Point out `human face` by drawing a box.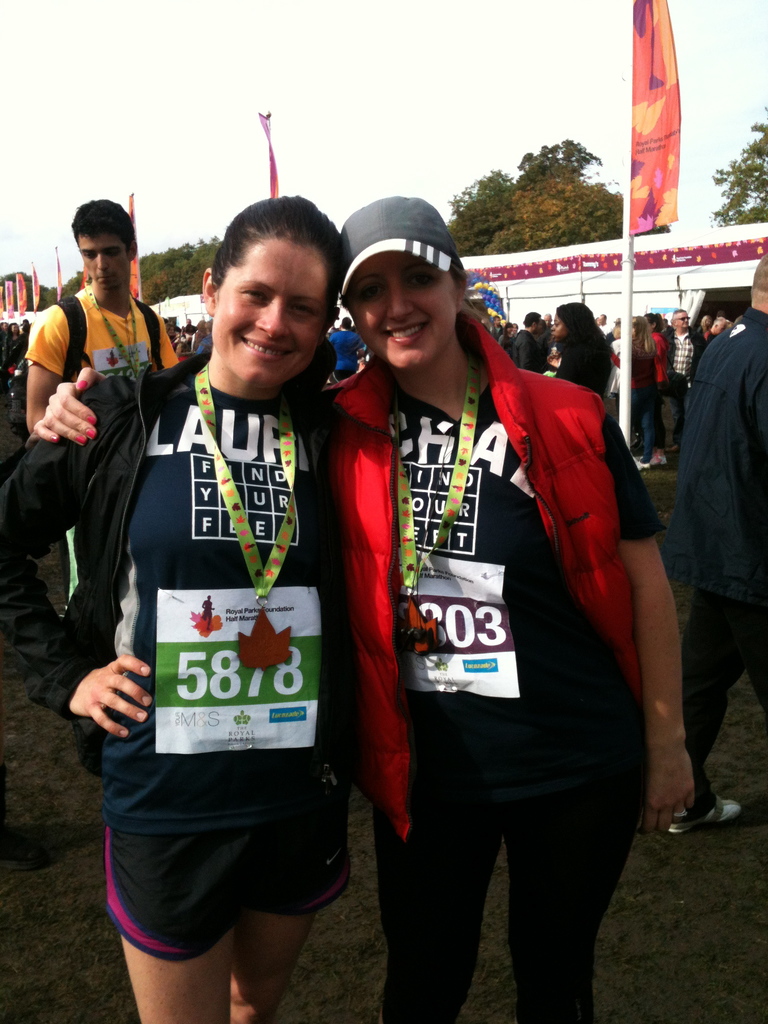
[left=549, top=313, right=566, bottom=339].
